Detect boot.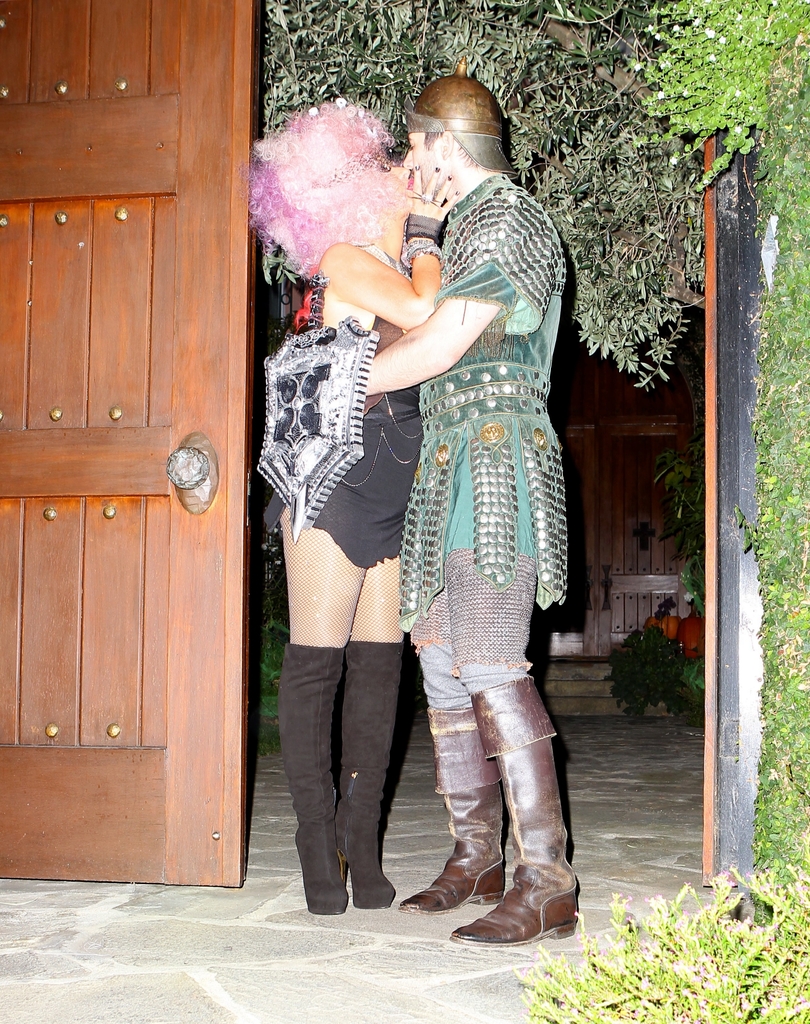
Detected at 277, 646, 345, 911.
